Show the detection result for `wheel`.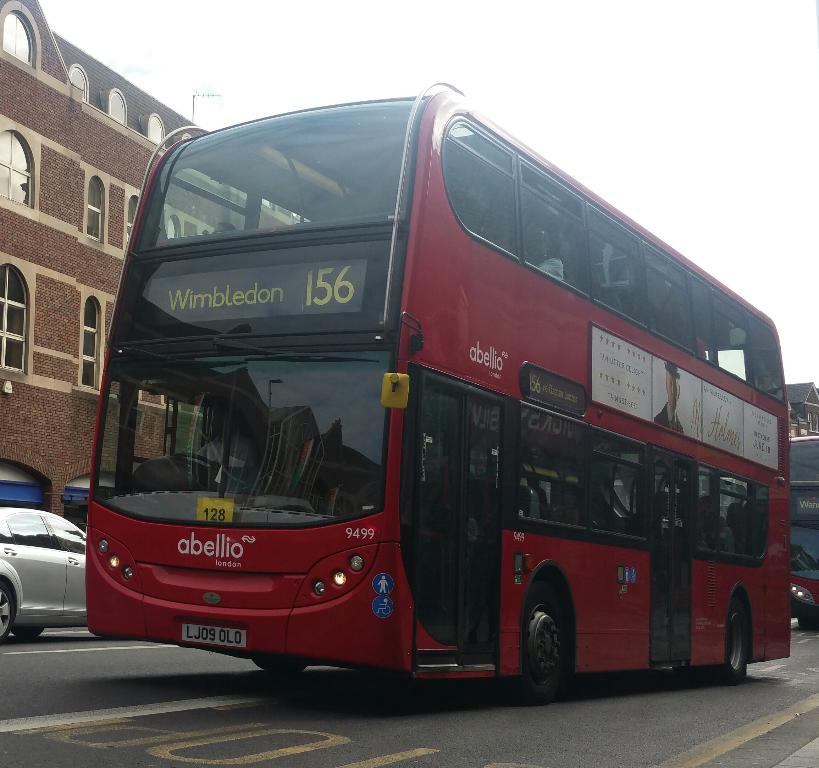
170/451/223/473.
